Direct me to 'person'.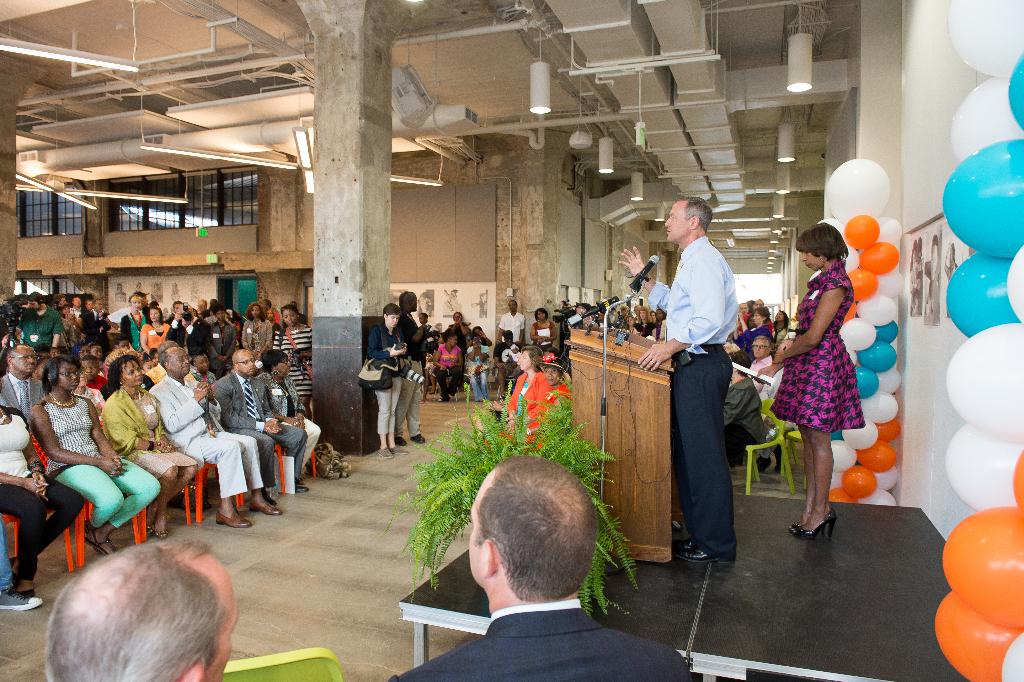
Direction: crop(470, 325, 493, 346).
